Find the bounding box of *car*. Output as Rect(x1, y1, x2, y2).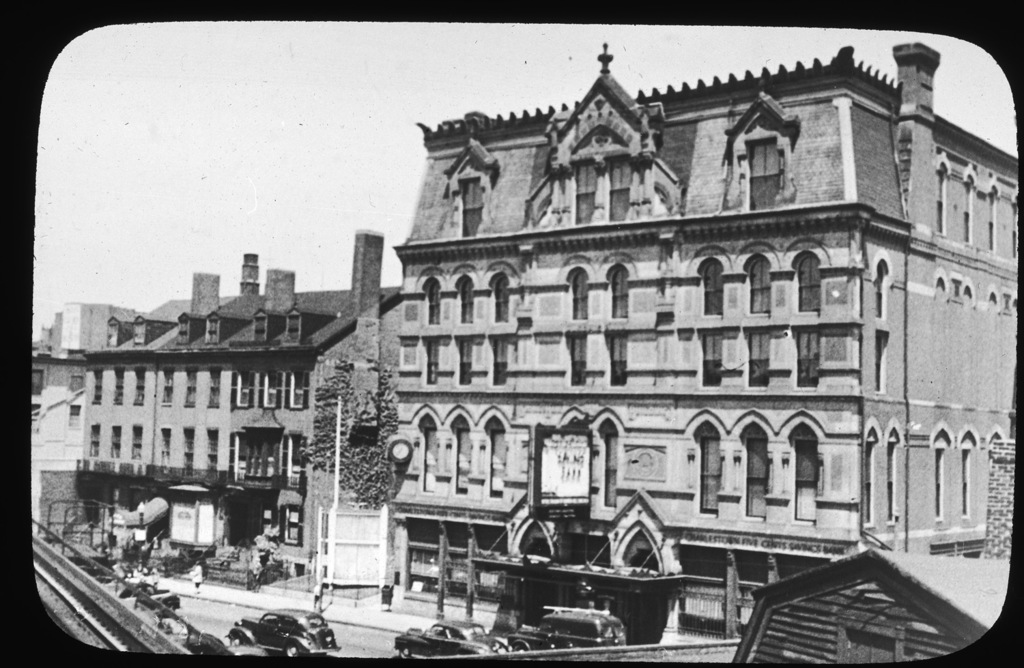
Rect(113, 581, 188, 620).
